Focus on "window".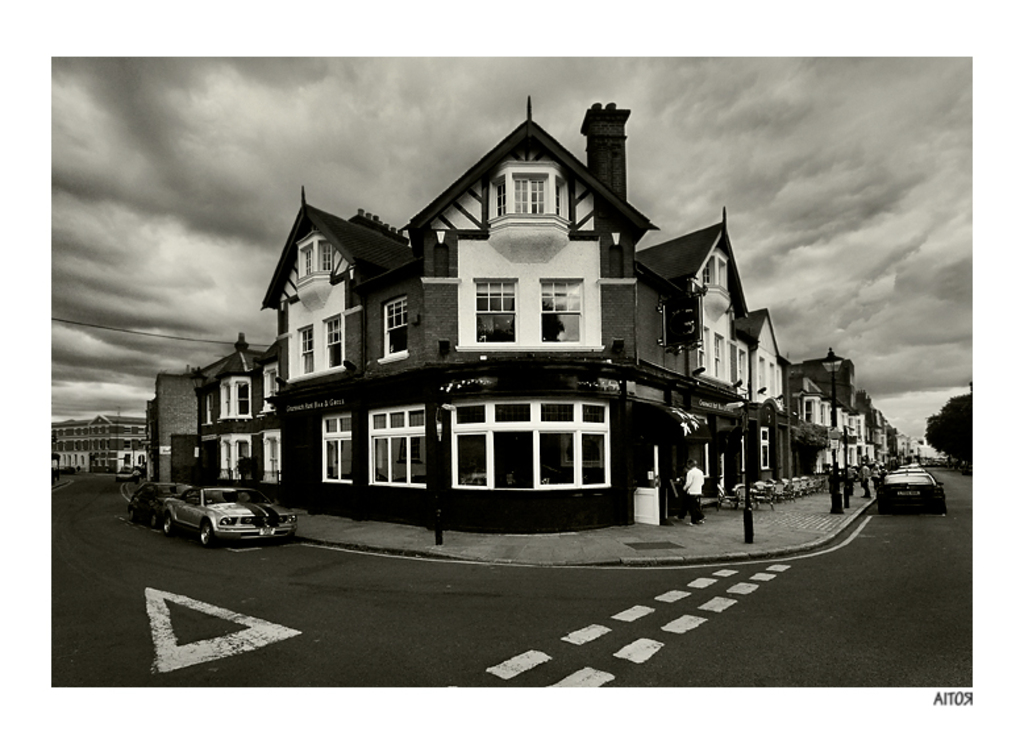
Focused at [x1=213, y1=377, x2=255, y2=428].
